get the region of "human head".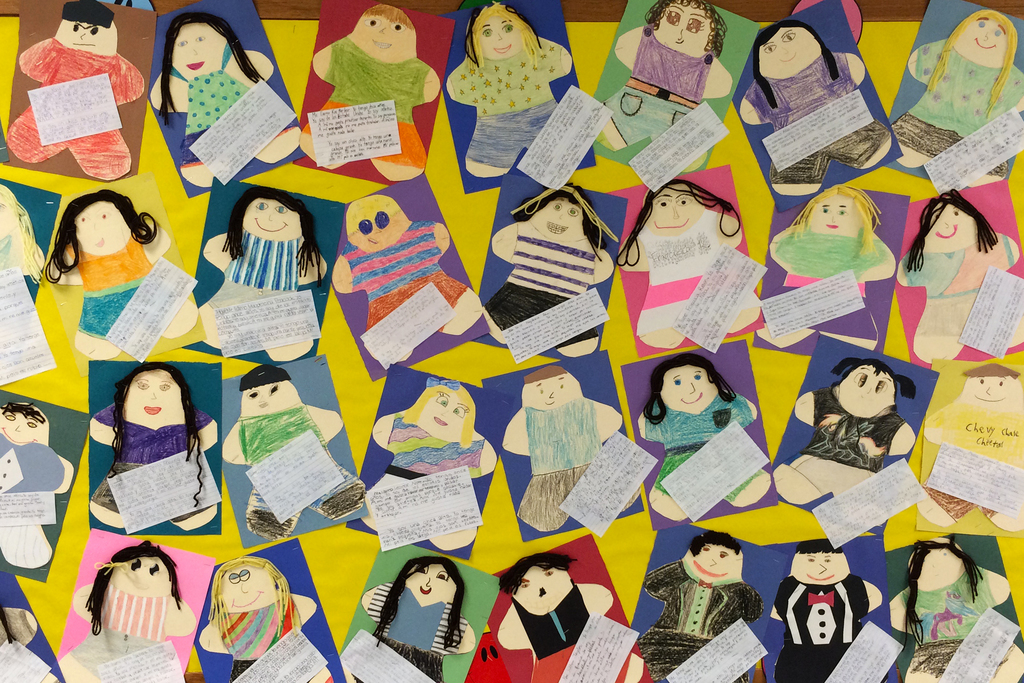
crop(56, 0, 120, 58).
